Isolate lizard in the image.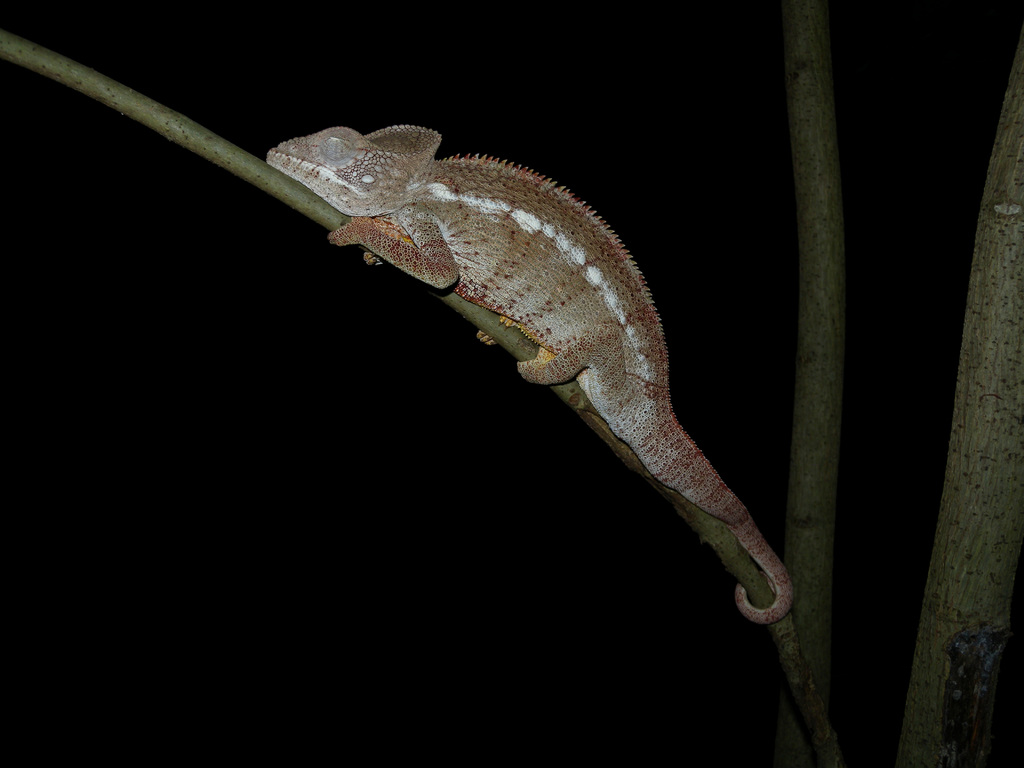
Isolated region: bbox(229, 179, 786, 625).
